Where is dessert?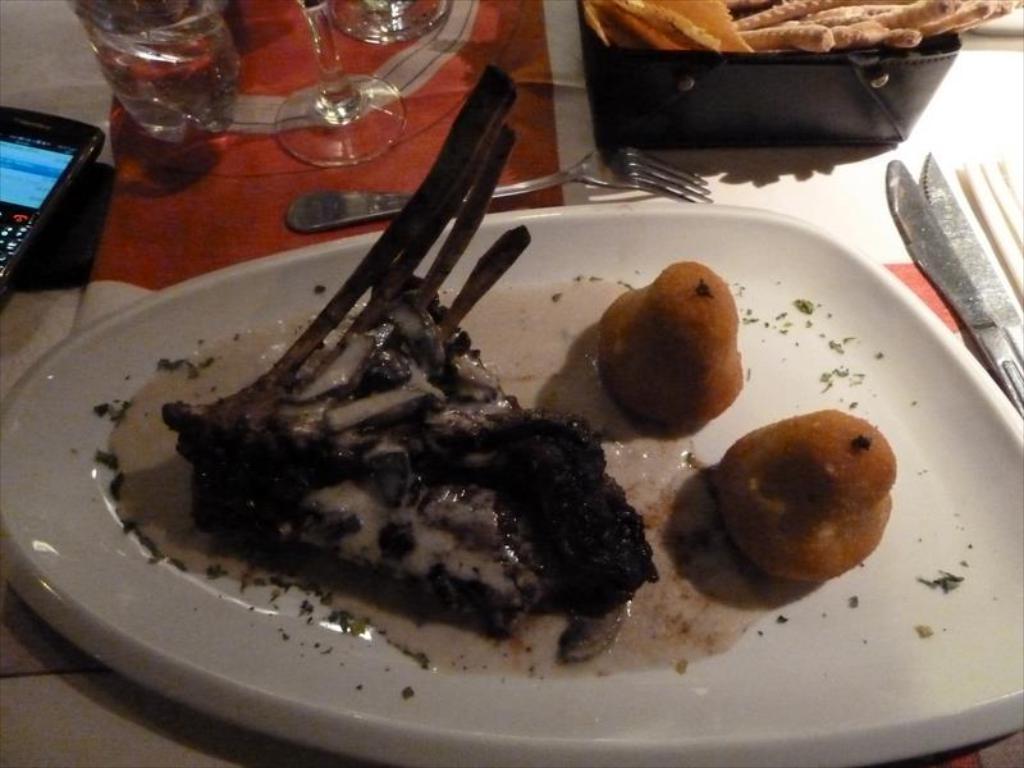
[593, 256, 740, 428].
